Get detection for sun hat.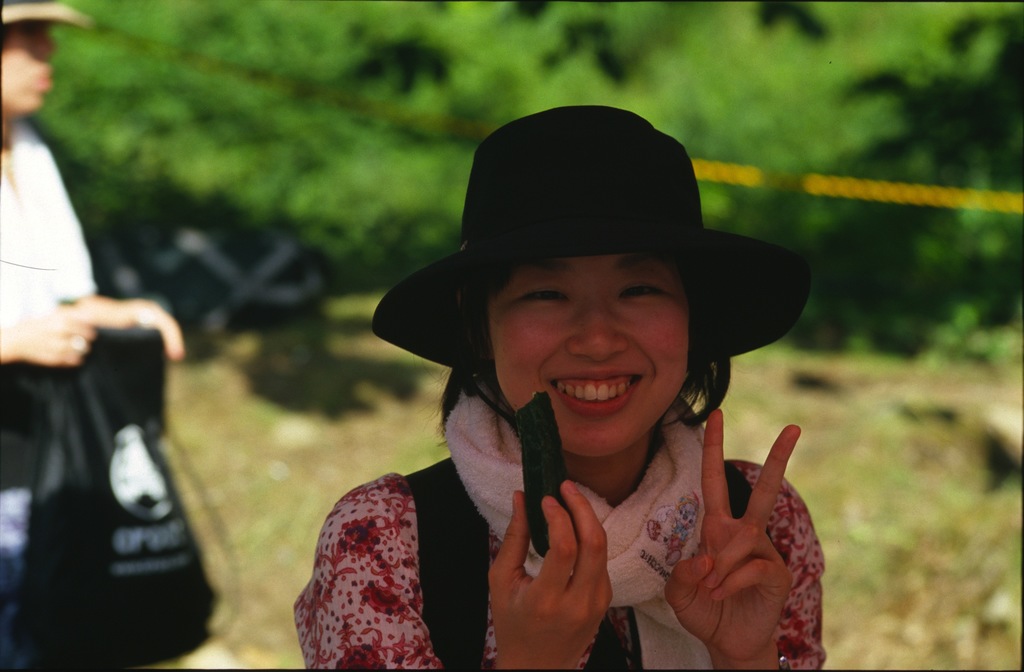
Detection: x1=0, y1=0, x2=99, y2=31.
